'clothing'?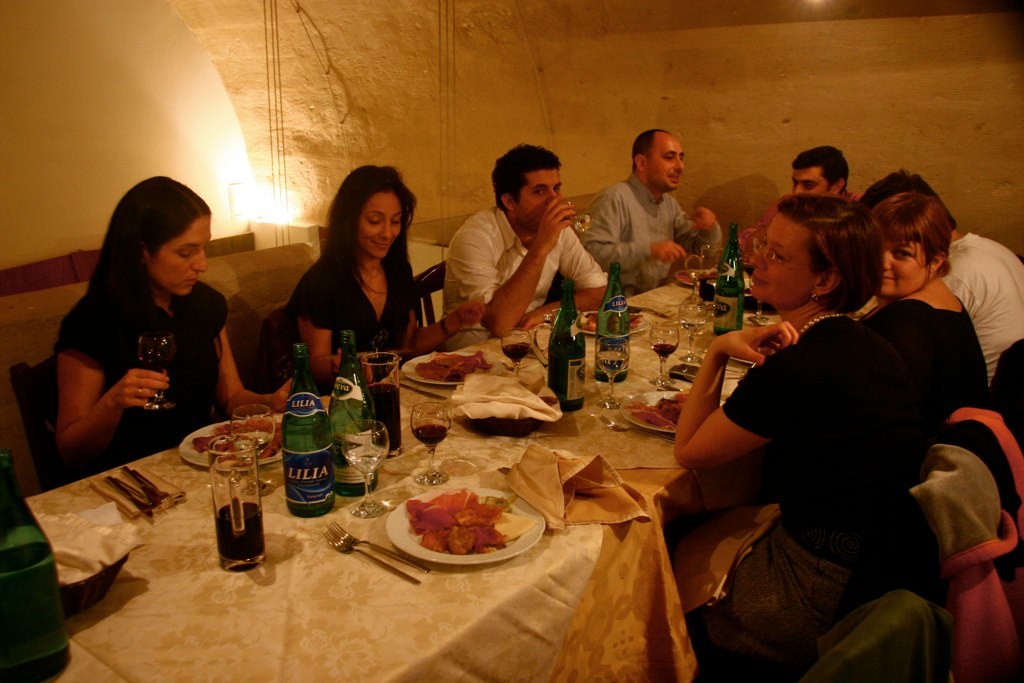
<bbox>568, 175, 723, 298</bbox>
